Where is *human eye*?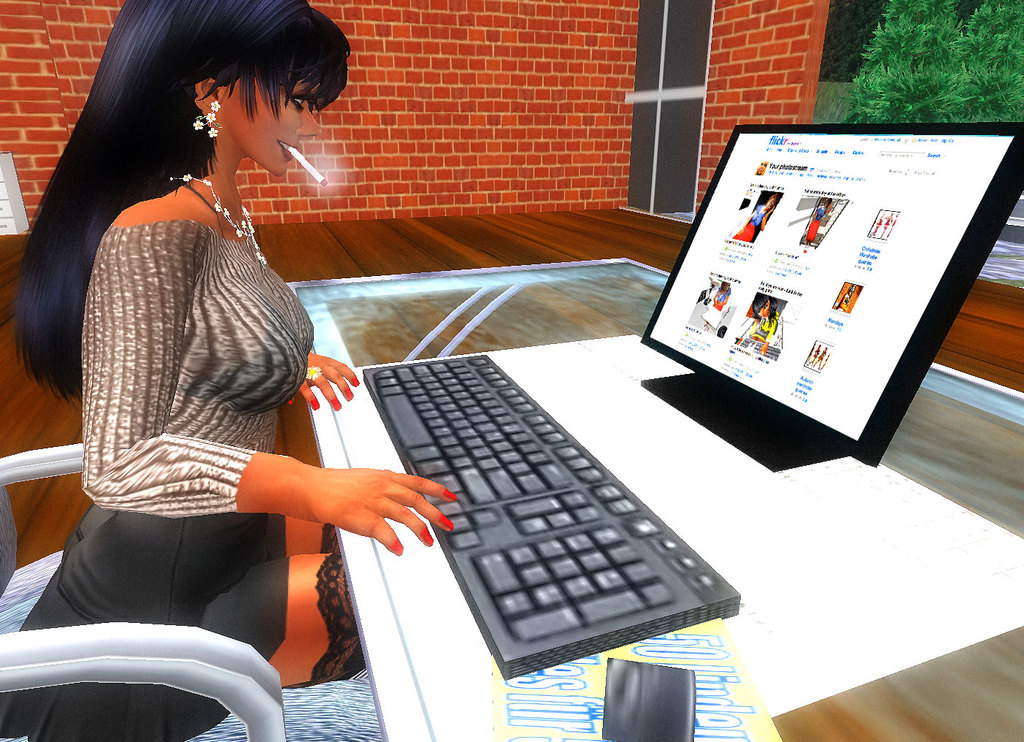
box(285, 93, 309, 112).
